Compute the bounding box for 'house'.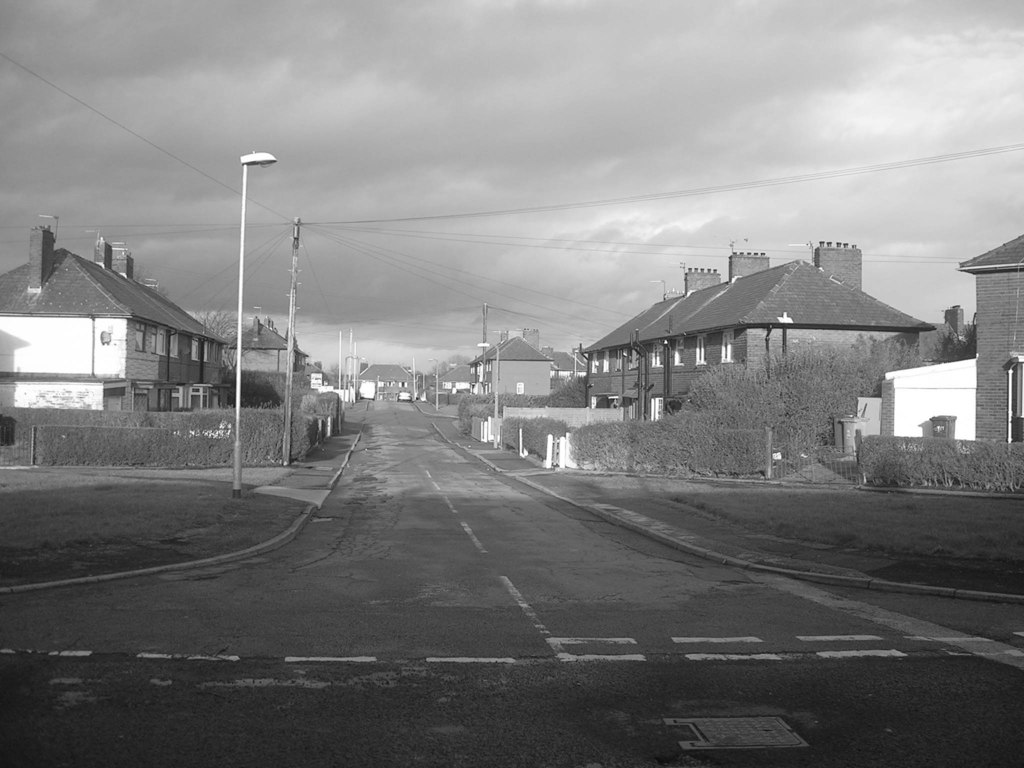
locate(361, 371, 422, 409).
